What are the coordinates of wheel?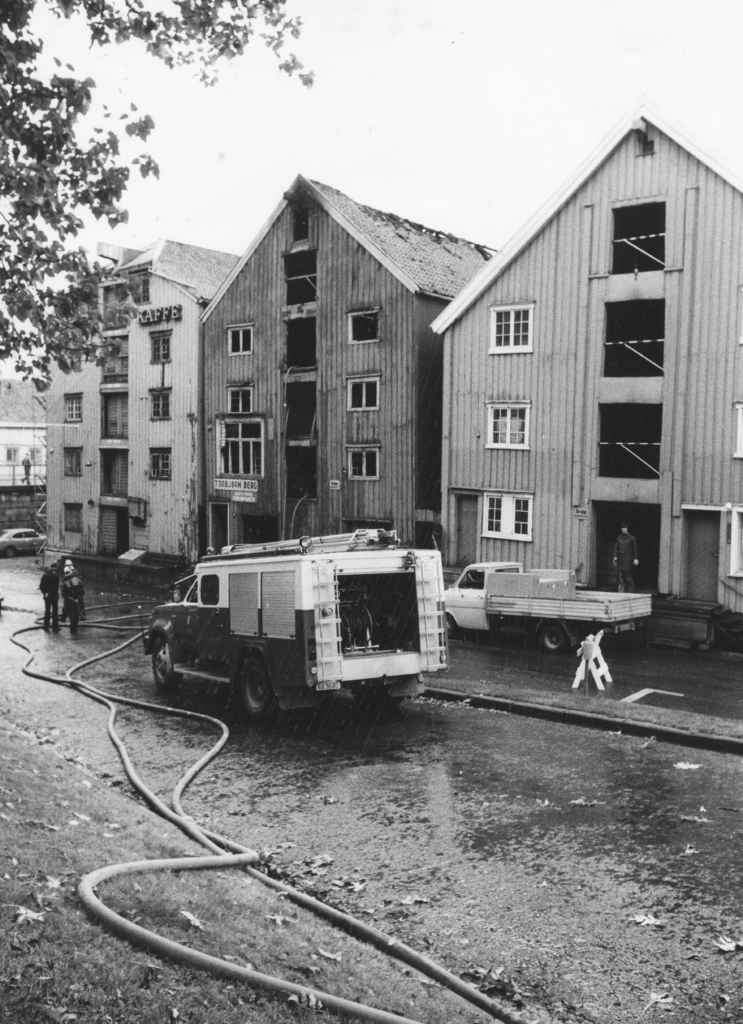
(535,618,573,652).
